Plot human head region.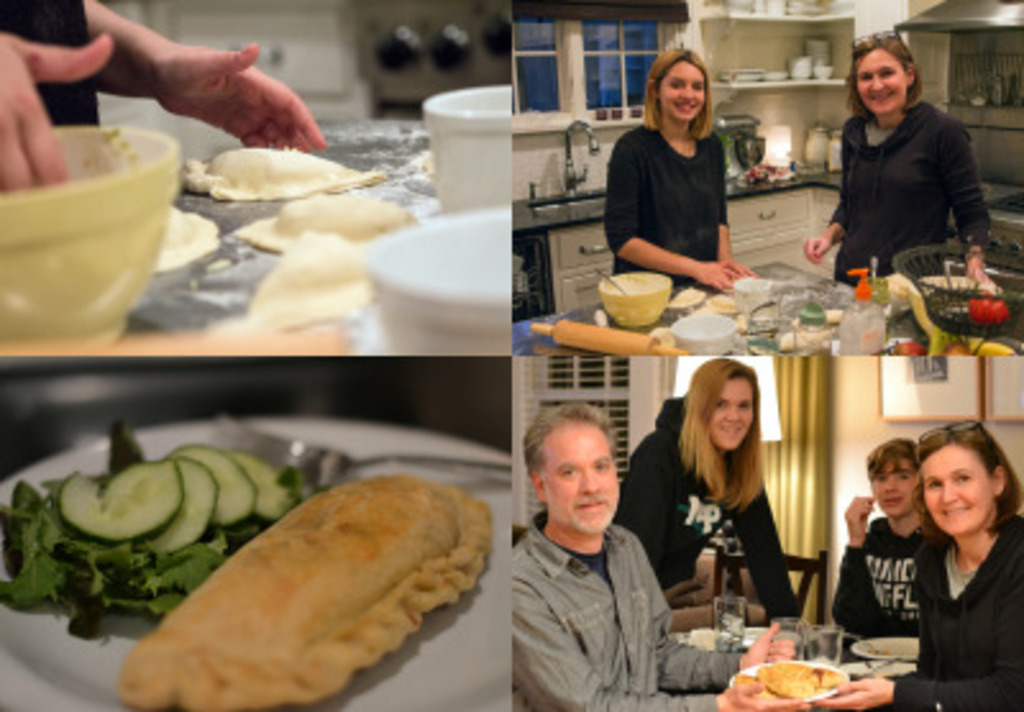
Plotted at 696 374 781 464.
